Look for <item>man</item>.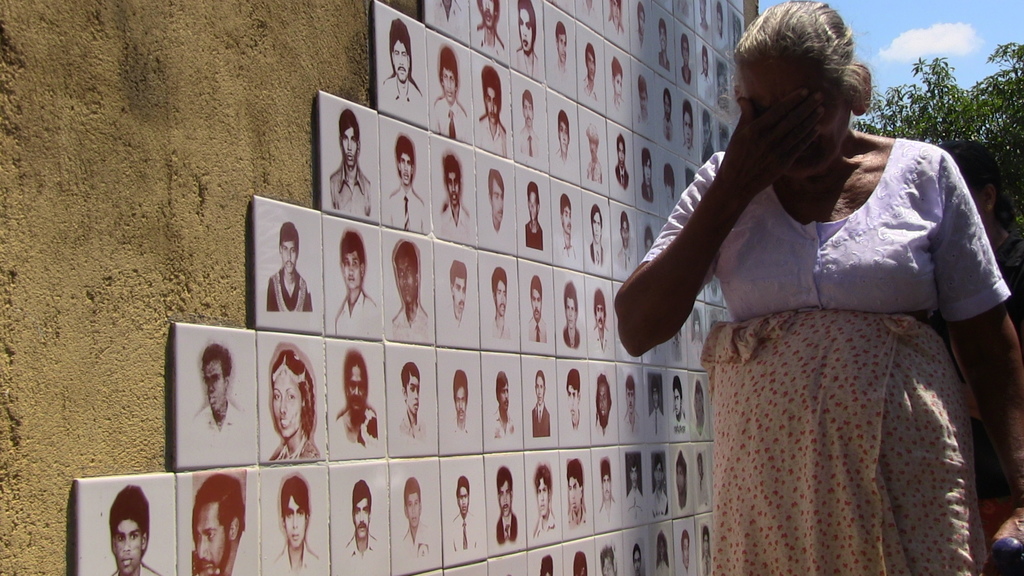
Found: 681, 531, 693, 575.
